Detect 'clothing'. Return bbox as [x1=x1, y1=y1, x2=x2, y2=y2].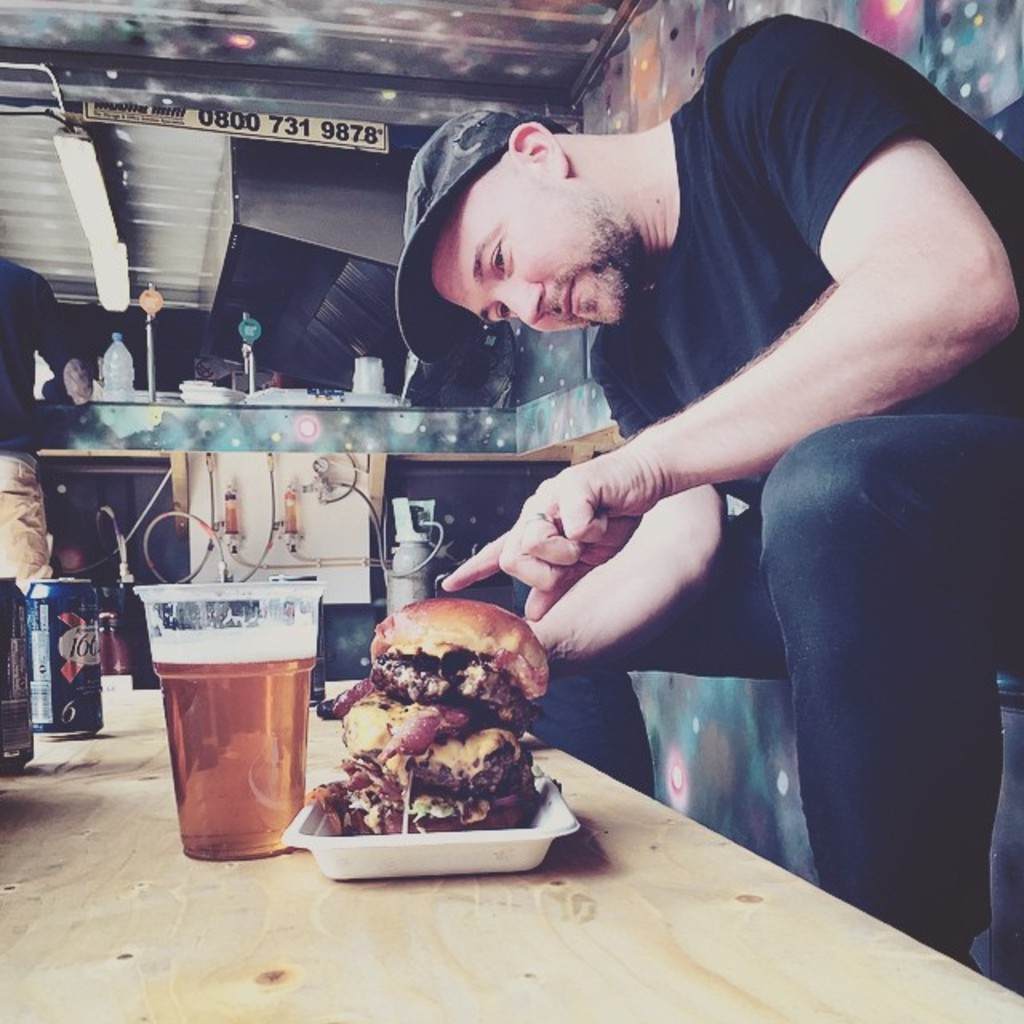
[x1=565, y1=152, x2=978, y2=840].
